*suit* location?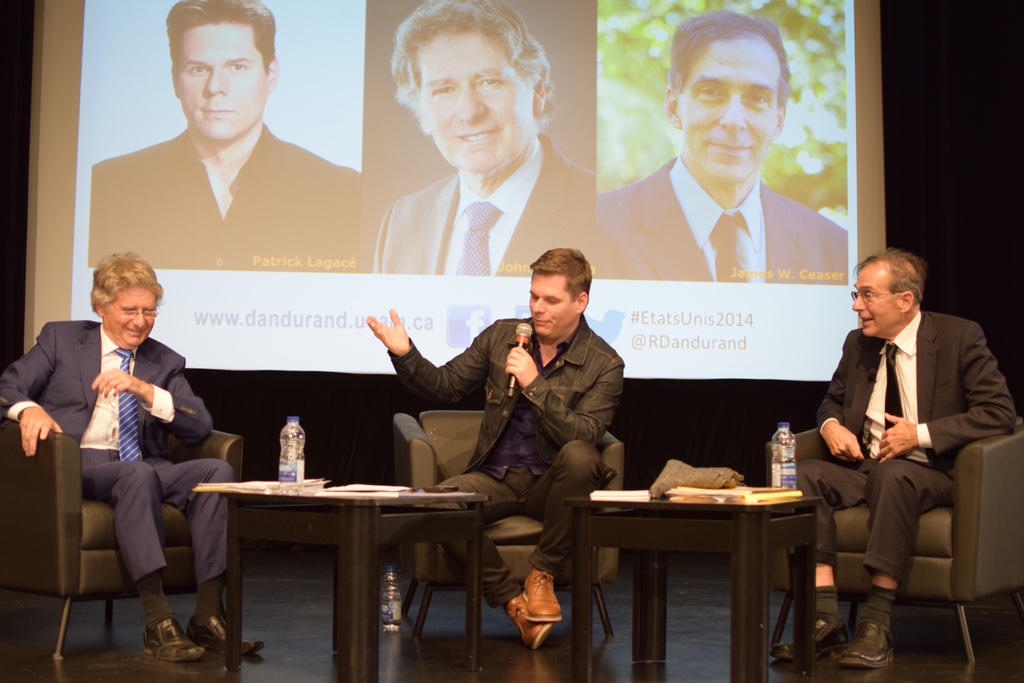
<bbox>0, 318, 230, 591</bbox>
